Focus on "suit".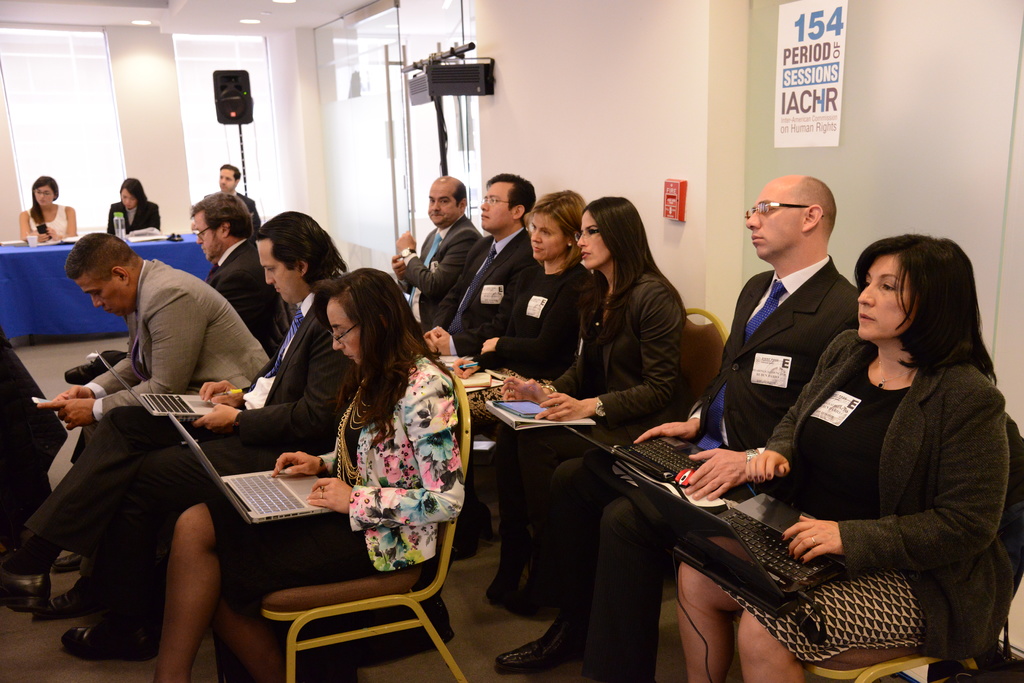
Focused at bbox(689, 250, 863, 508).
